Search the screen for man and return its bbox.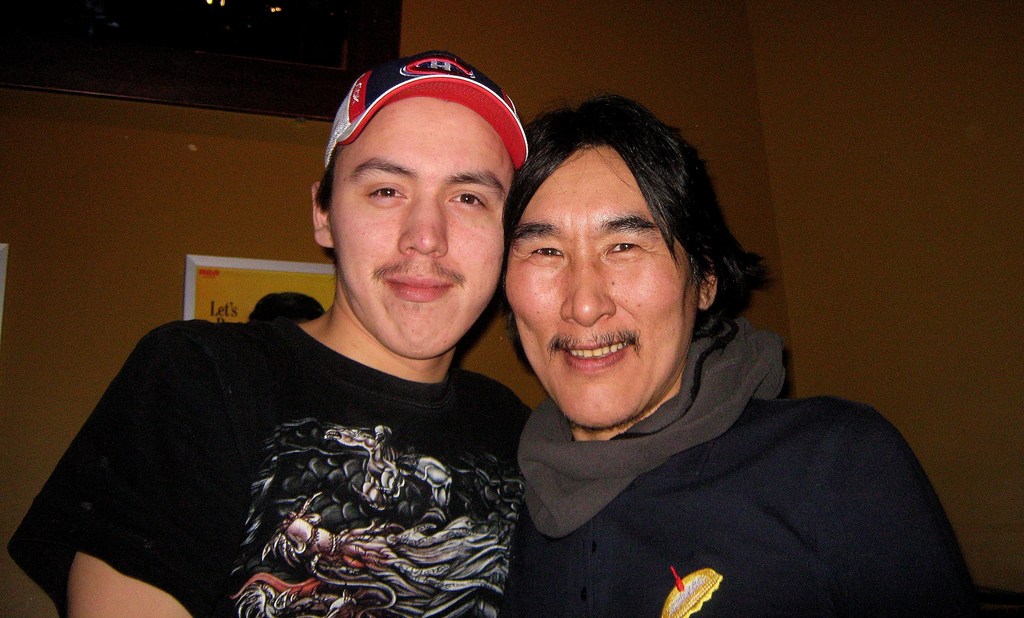
Found: {"left": 501, "top": 93, "right": 986, "bottom": 617}.
